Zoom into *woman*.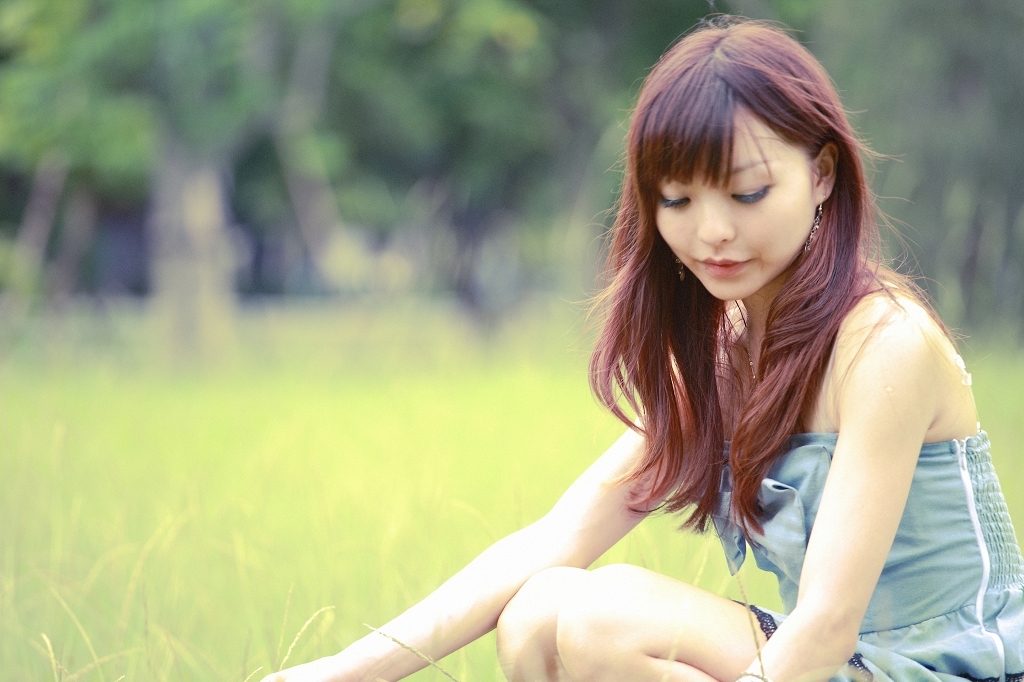
Zoom target: x1=372 y1=27 x2=971 y2=681.
